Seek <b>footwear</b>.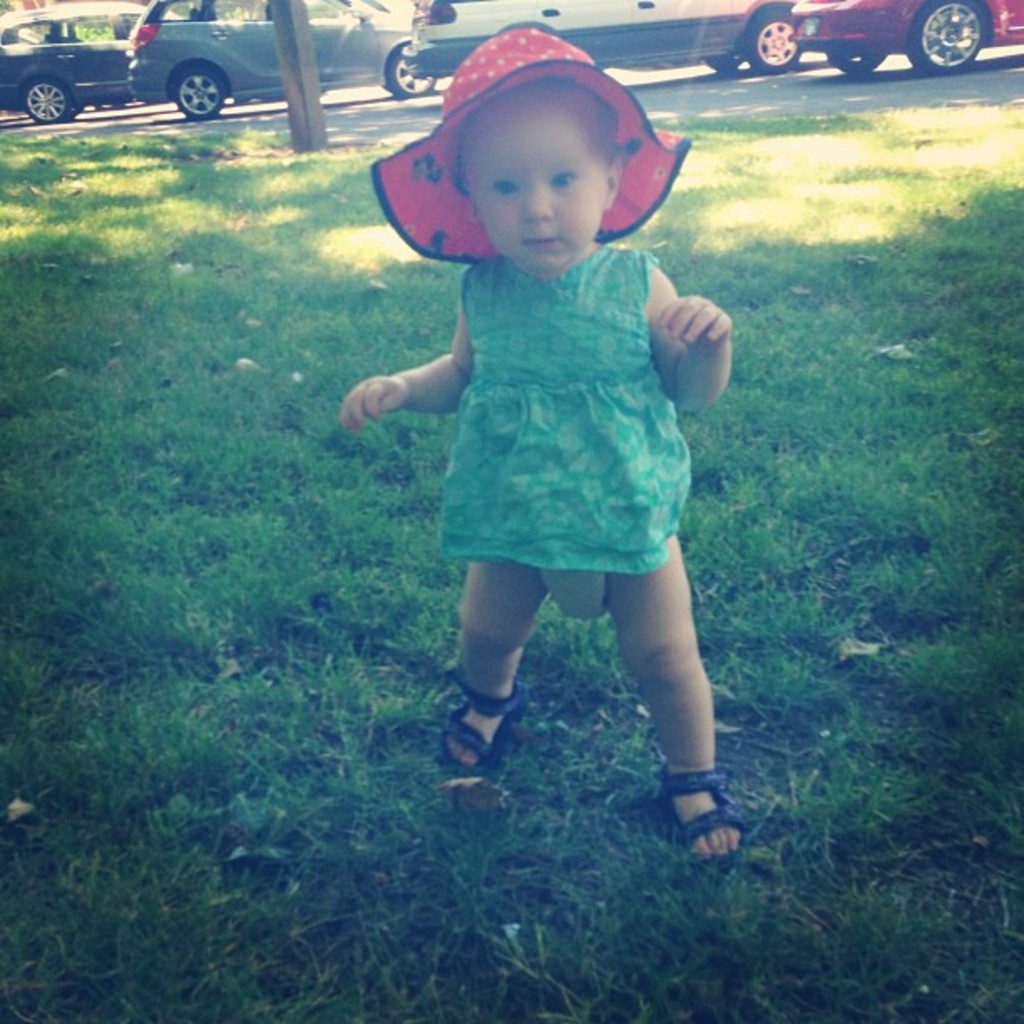
{"left": 651, "top": 758, "right": 750, "bottom": 872}.
